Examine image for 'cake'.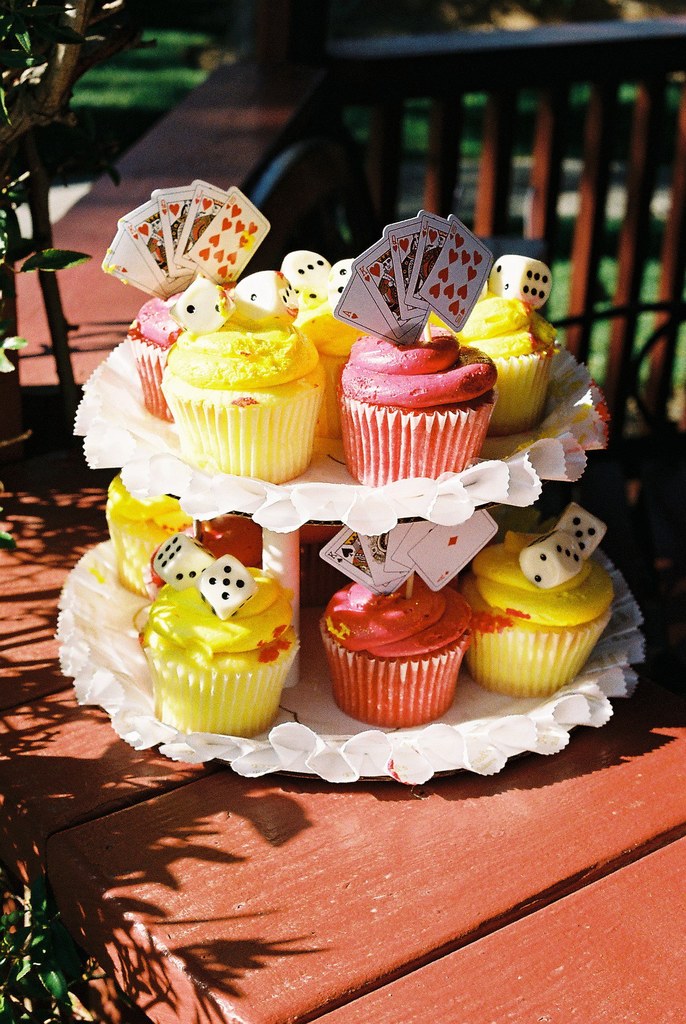
Examination result: 427, 287, 561, 420.
